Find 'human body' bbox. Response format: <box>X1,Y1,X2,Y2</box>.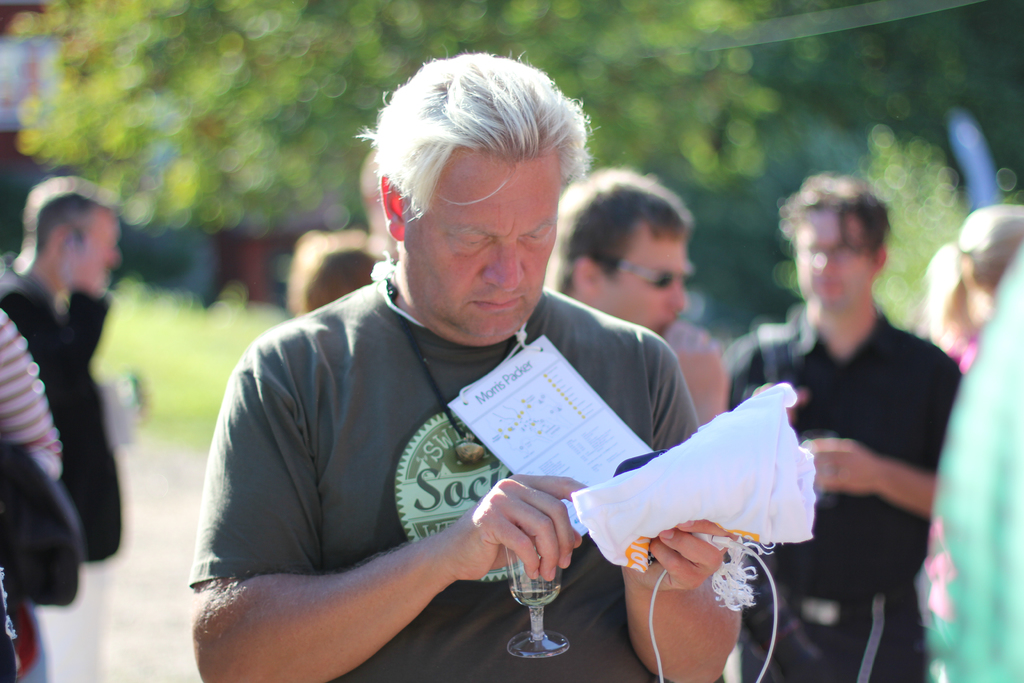
<box>751,179,973,631</box>.
